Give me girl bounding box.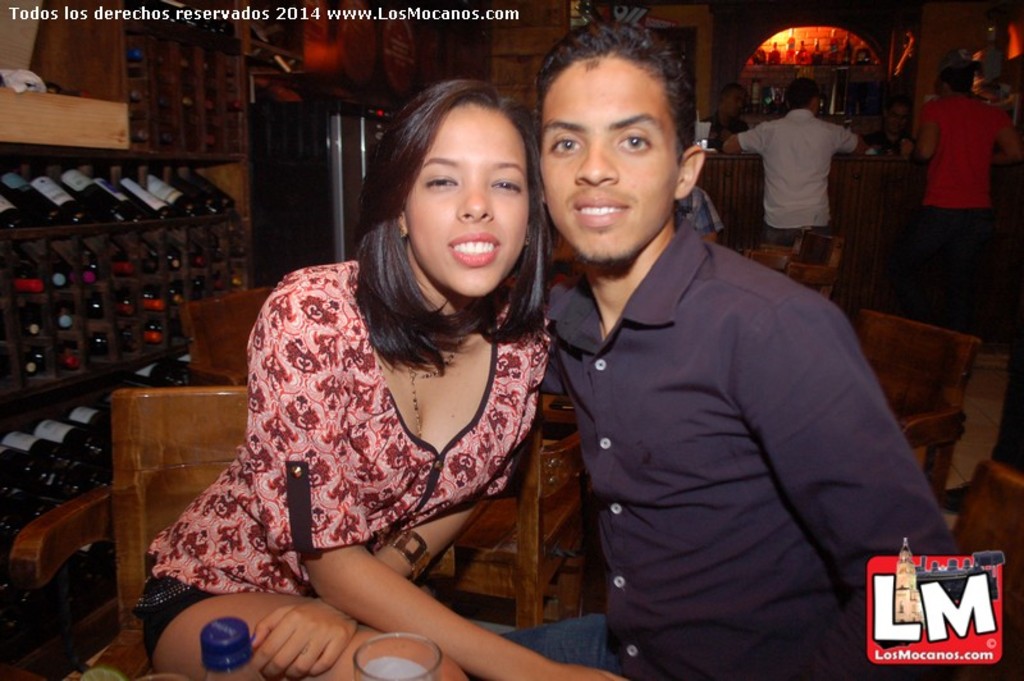
115:90:617:680.
